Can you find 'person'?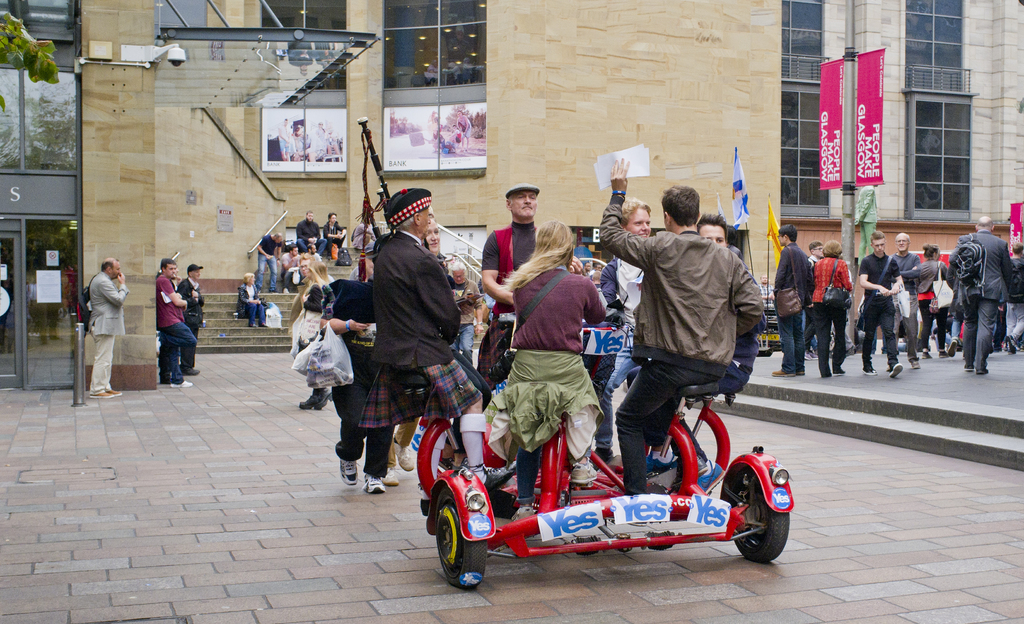
Yes, bounding box: [88,258,127,399].
